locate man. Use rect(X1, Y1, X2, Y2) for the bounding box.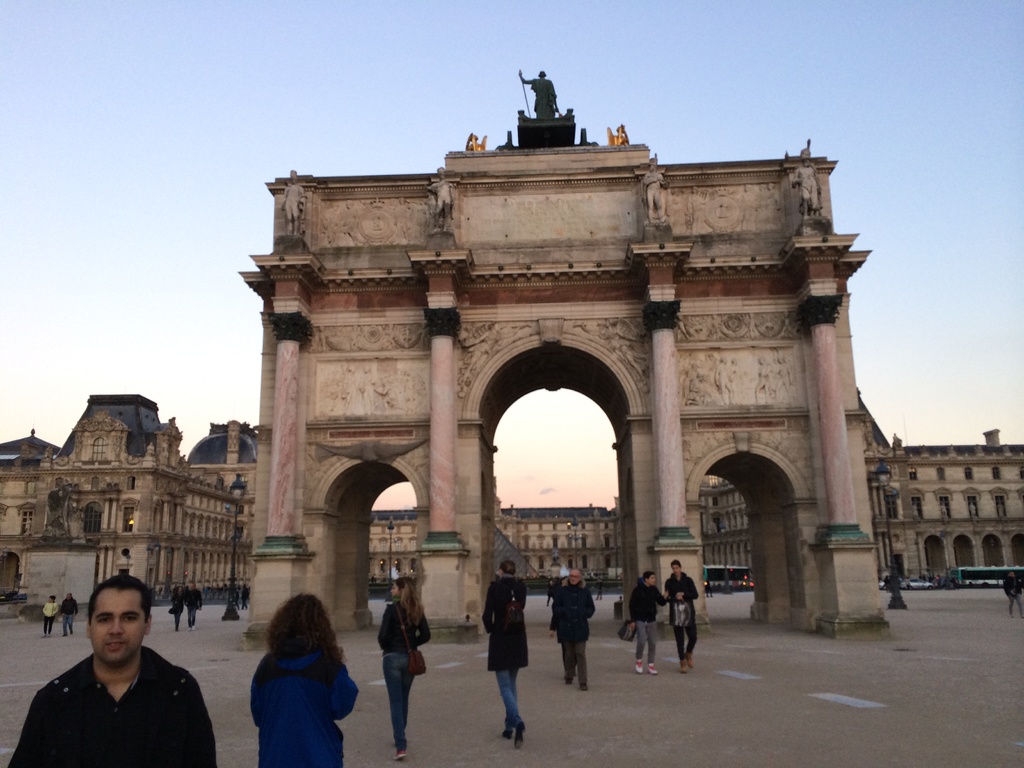
rect(548, 565, 597, 688).
